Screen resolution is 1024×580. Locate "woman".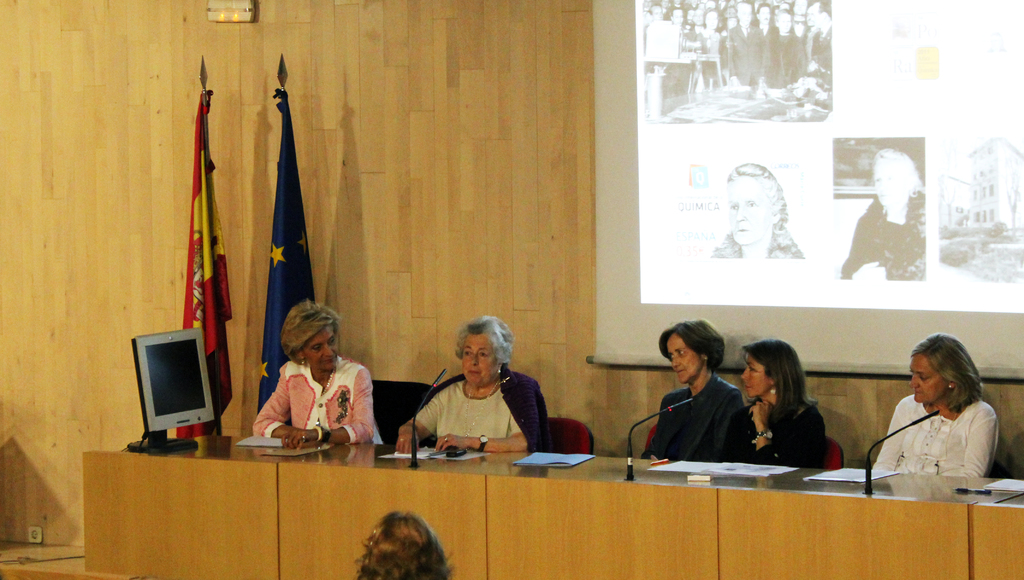
bbox(838, 146, 924, 278).
